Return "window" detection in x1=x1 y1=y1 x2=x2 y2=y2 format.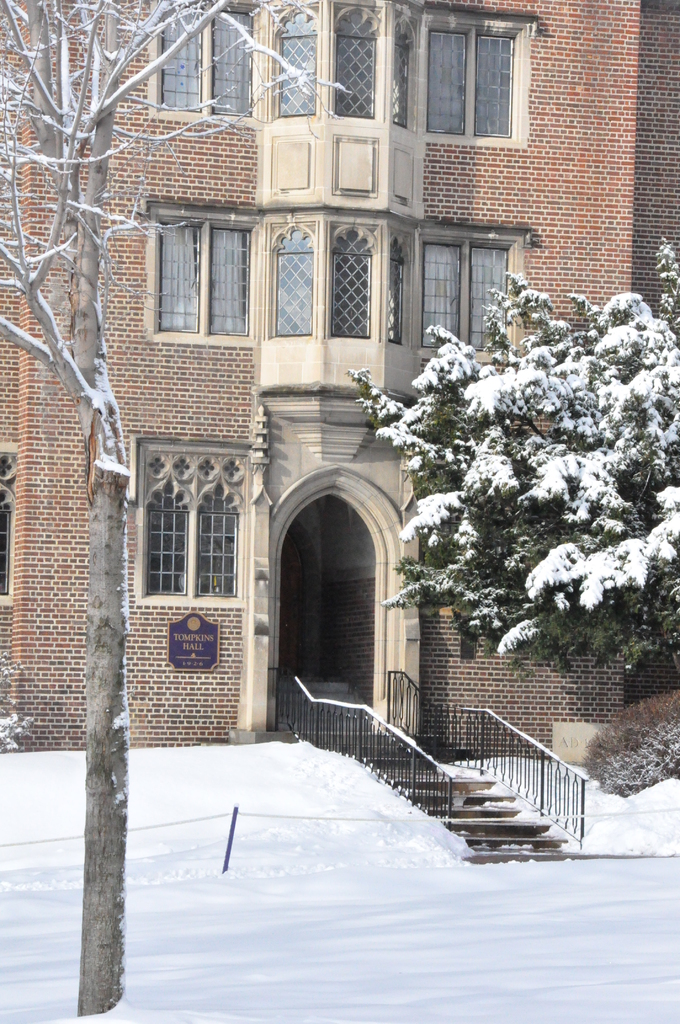
x1=158 y1=214 x2=247 y2=333.
